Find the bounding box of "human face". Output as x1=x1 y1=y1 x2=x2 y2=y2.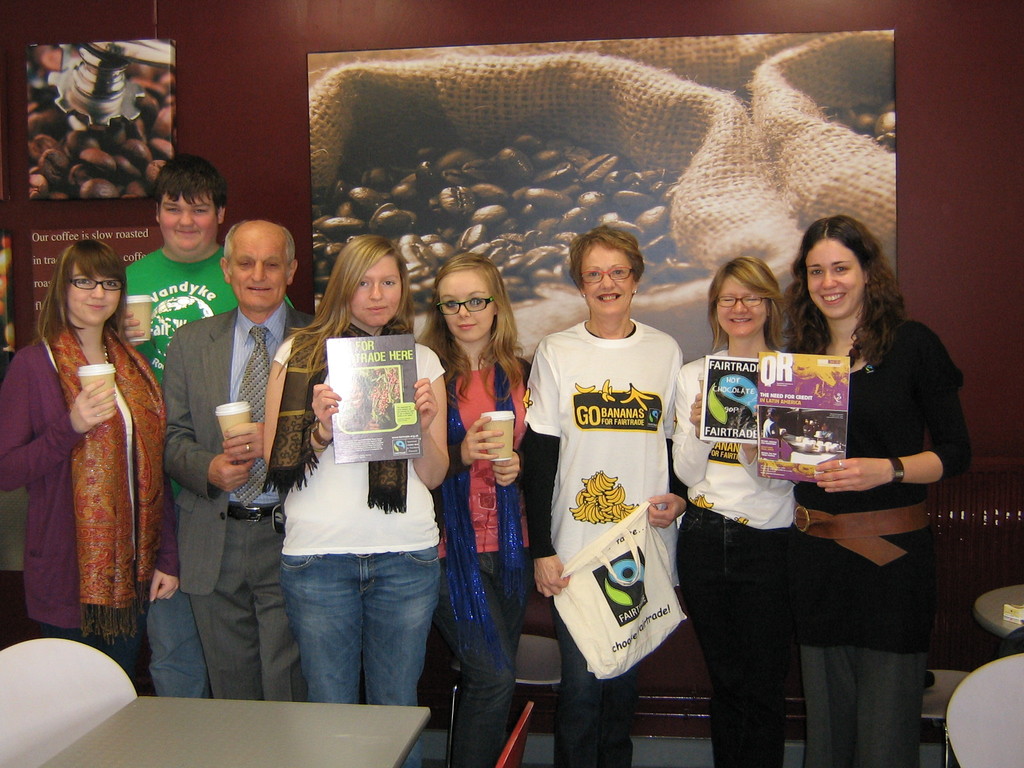
x1=717 y1=275 x2=768 y2=339.
